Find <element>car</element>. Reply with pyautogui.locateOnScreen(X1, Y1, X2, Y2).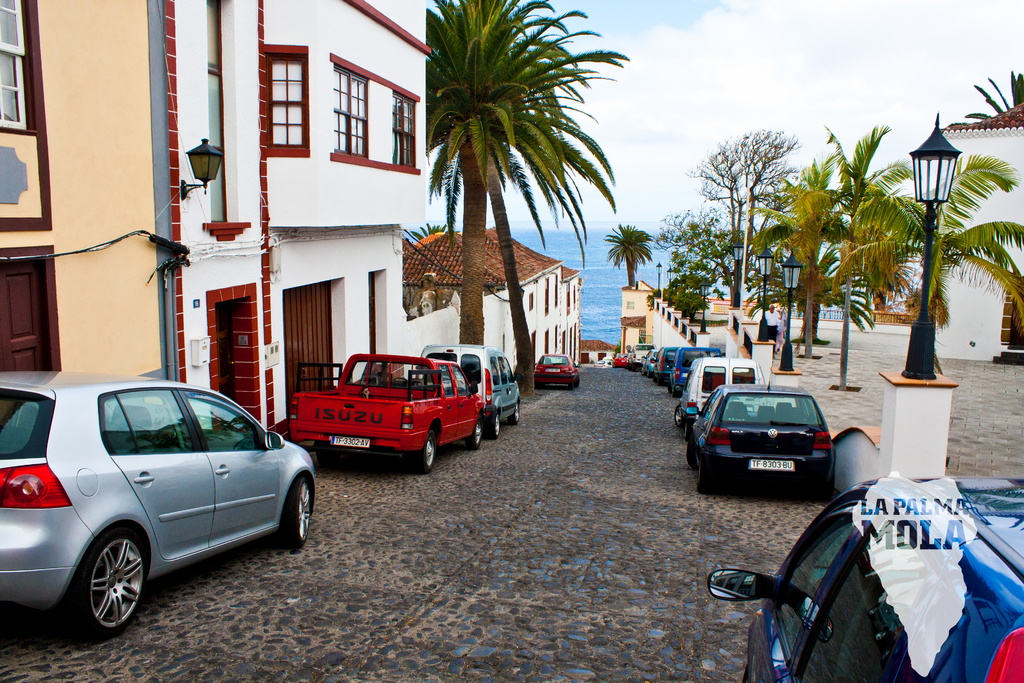
pyautogui.locateOnScreen(0, 367, 318, 643).
